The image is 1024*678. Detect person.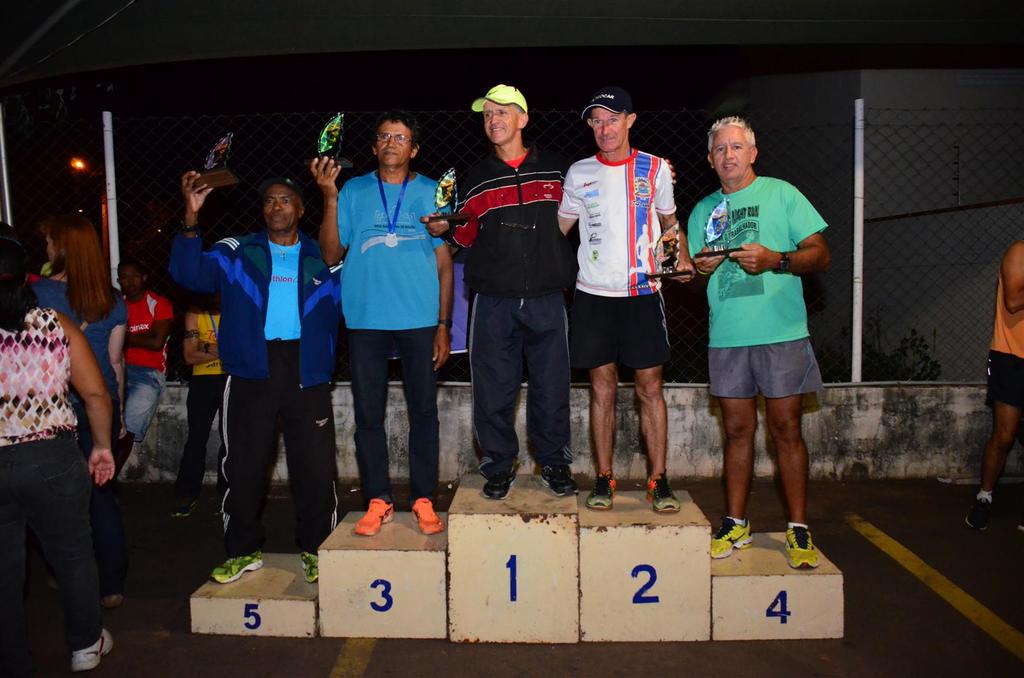
Detection: <bbox>689, 113, 831, 565</bbox>.
